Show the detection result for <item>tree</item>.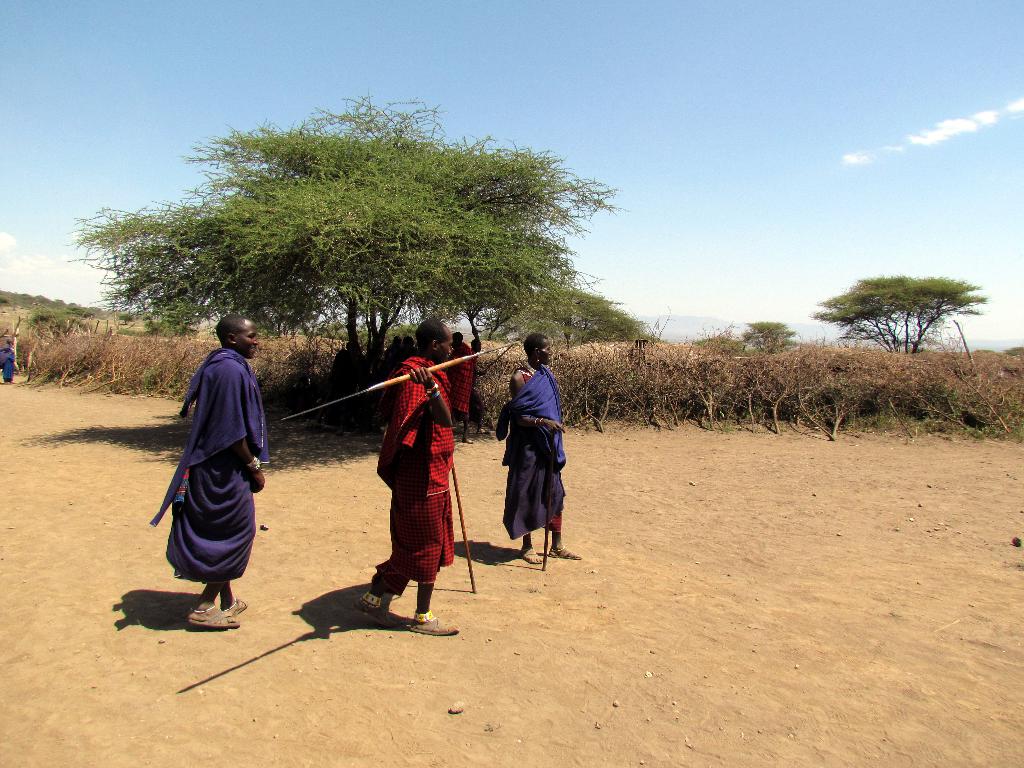
[x1=481, y1=278, x2=660, y2=353].
